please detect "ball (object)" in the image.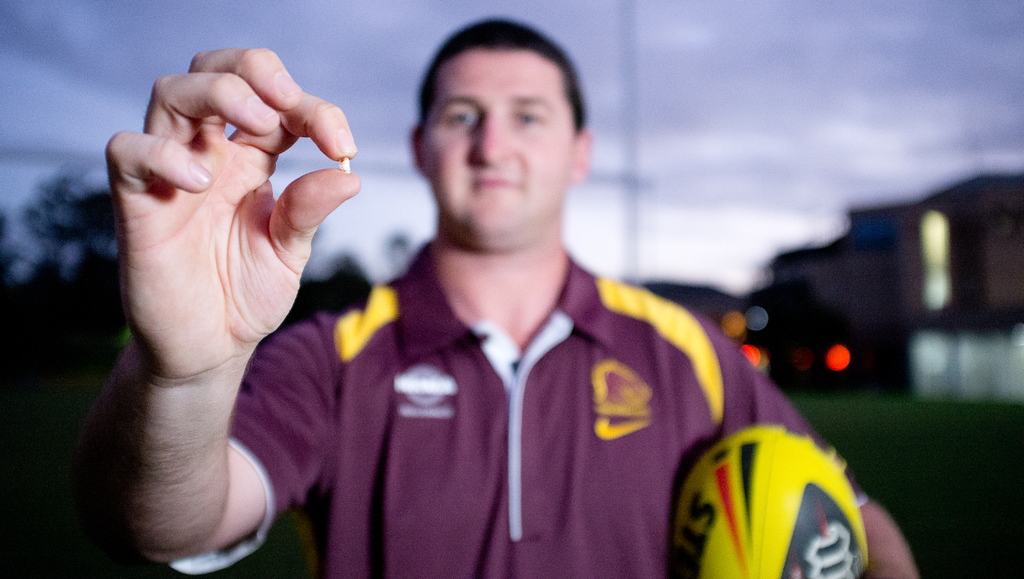
bbox=(669, 421, 862, 578).
